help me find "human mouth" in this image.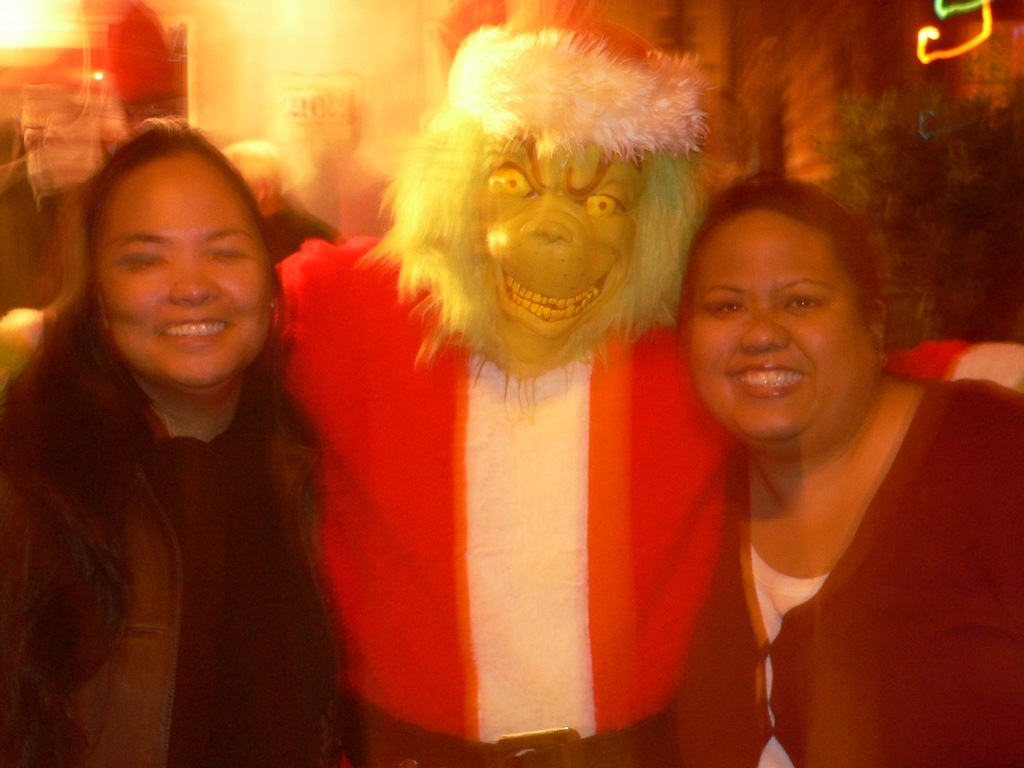
Found it: bbox=[721, 362, 812, 402].
